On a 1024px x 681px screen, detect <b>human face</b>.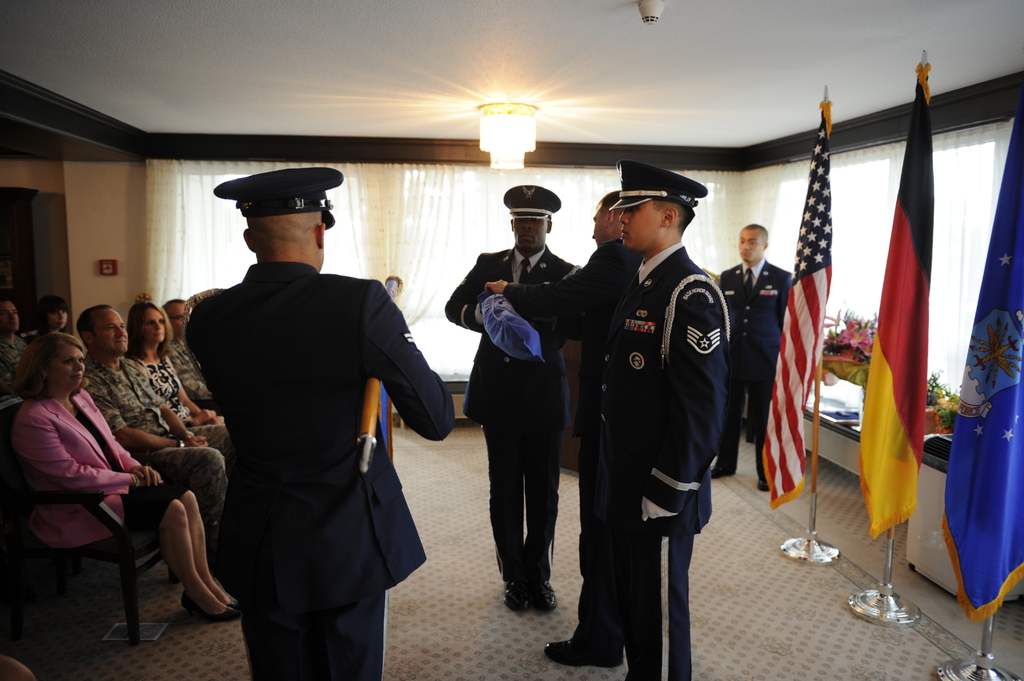
618 198 662 241.
